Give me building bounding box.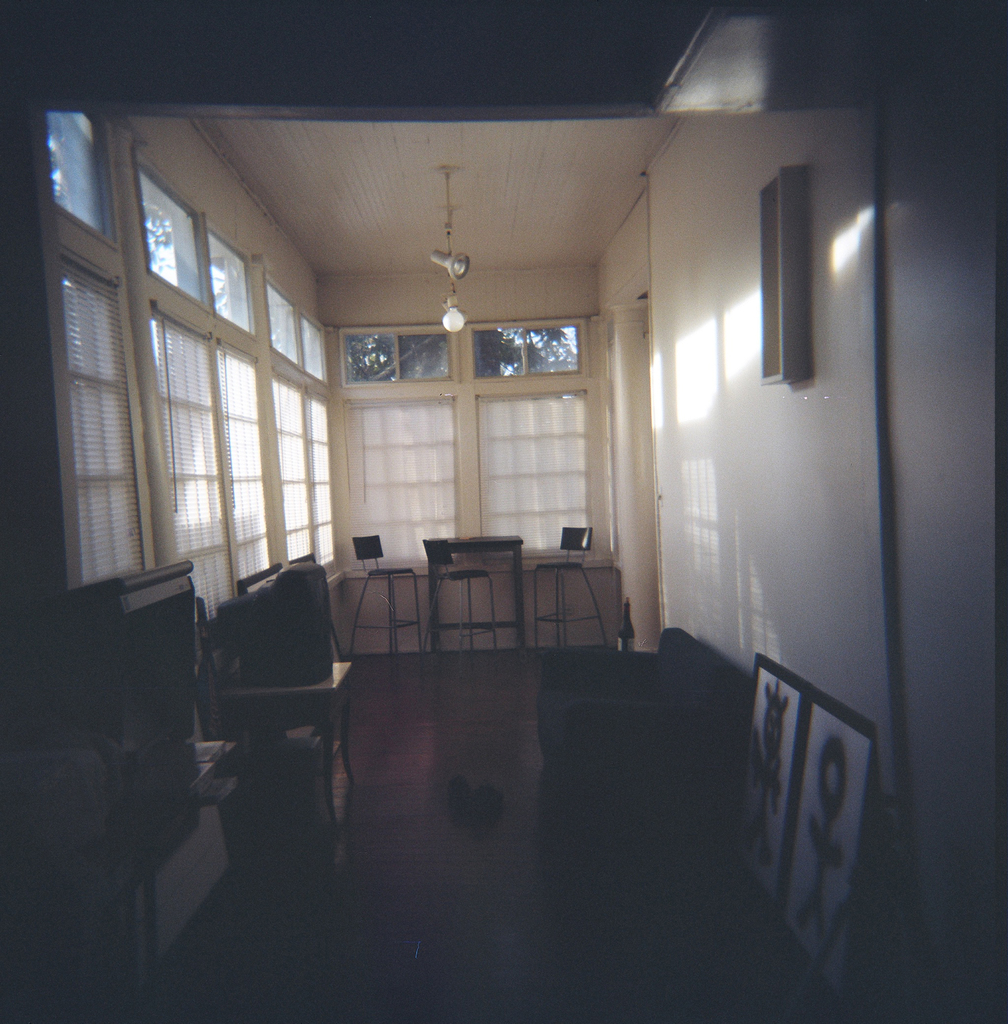
box(0, 0, 1007, 1023).
